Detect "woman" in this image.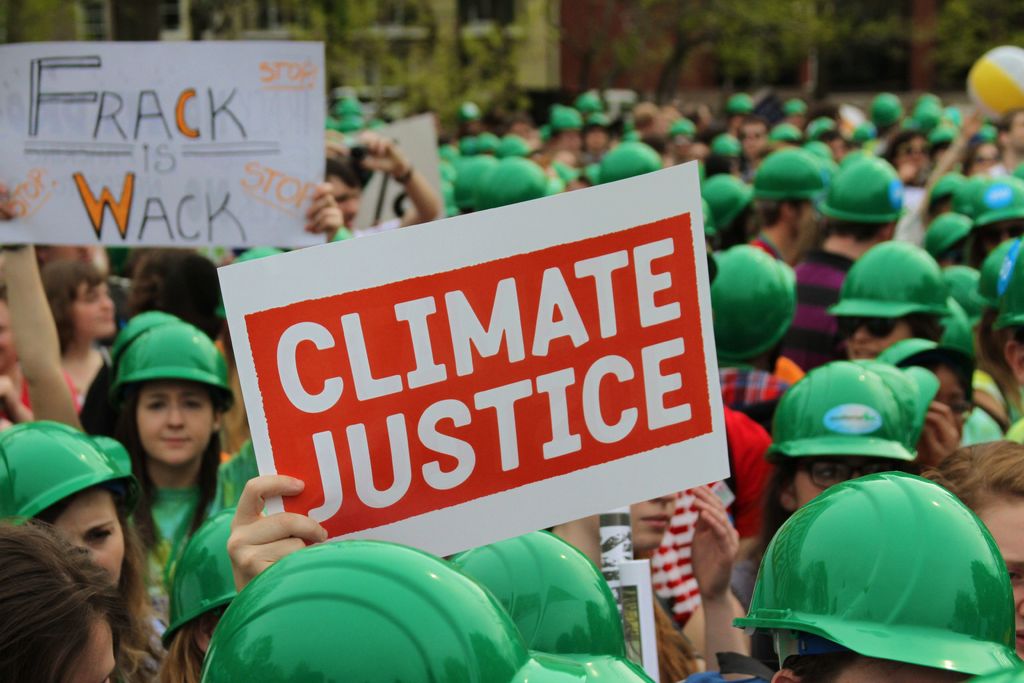
Detection: 3 257 115 427.
